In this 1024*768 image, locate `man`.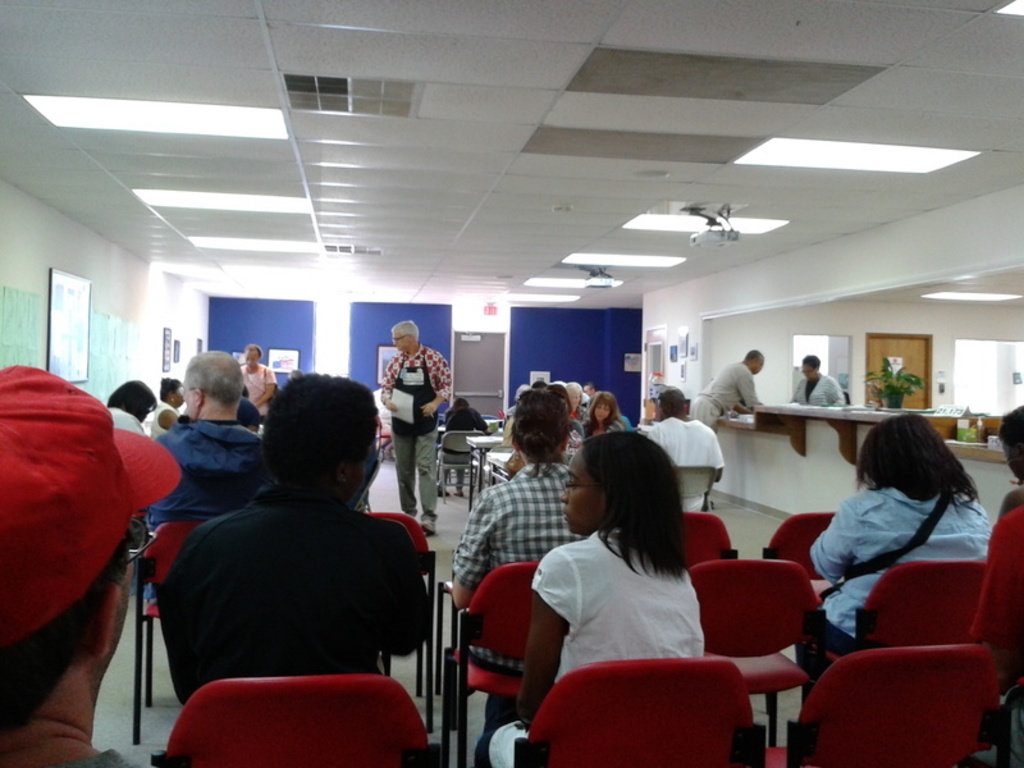
Bounding box: BBox(686, 347, 765, 436).
